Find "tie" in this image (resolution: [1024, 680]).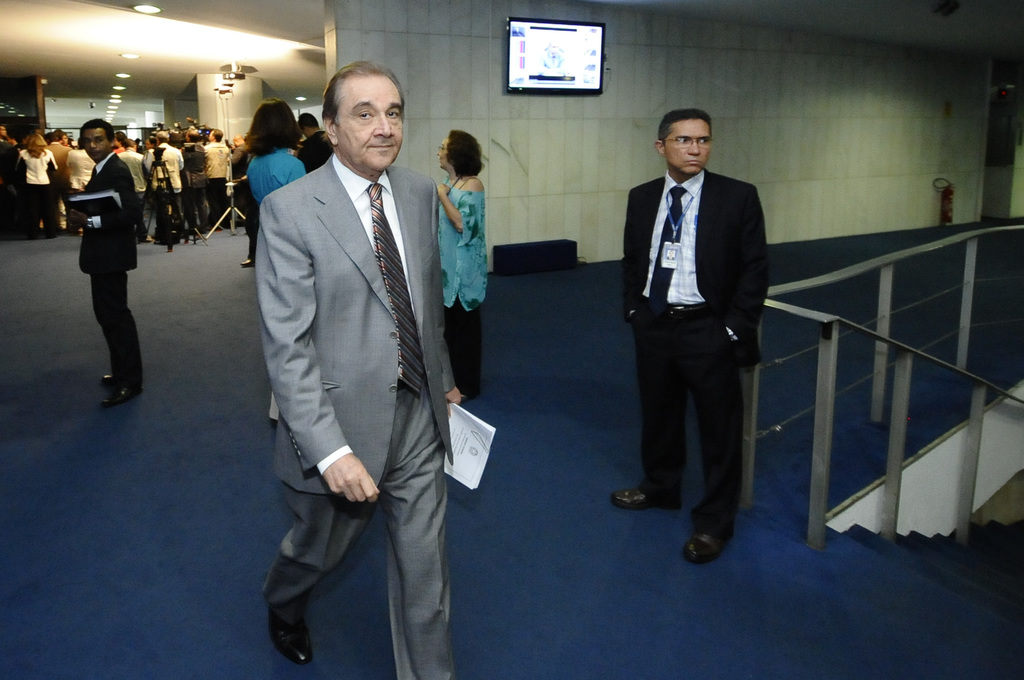
crop(364, 180, 424, 394).
